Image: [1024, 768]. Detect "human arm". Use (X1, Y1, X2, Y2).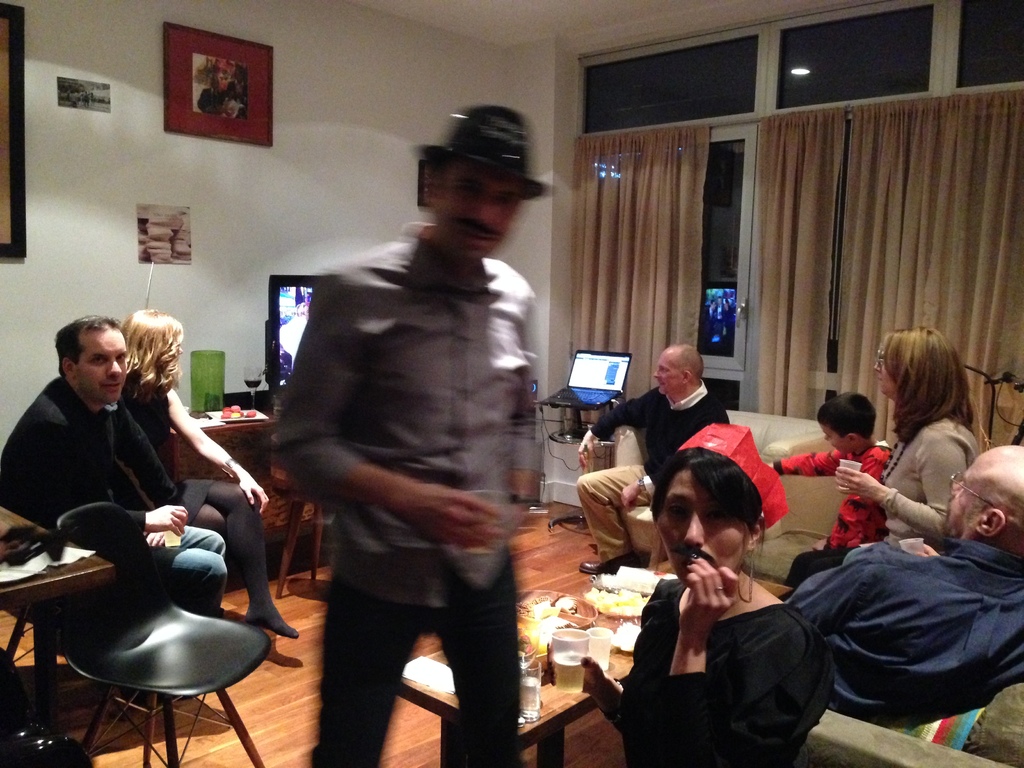
(842, 481, 965, 553).
